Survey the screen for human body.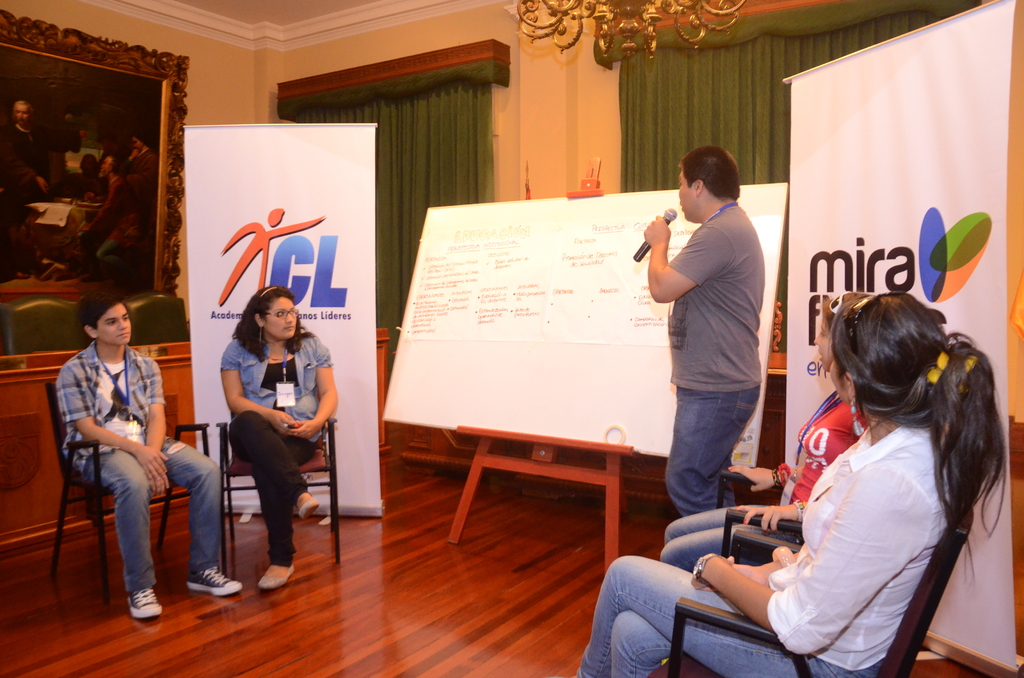
Survey found: 661:291:875:574.
